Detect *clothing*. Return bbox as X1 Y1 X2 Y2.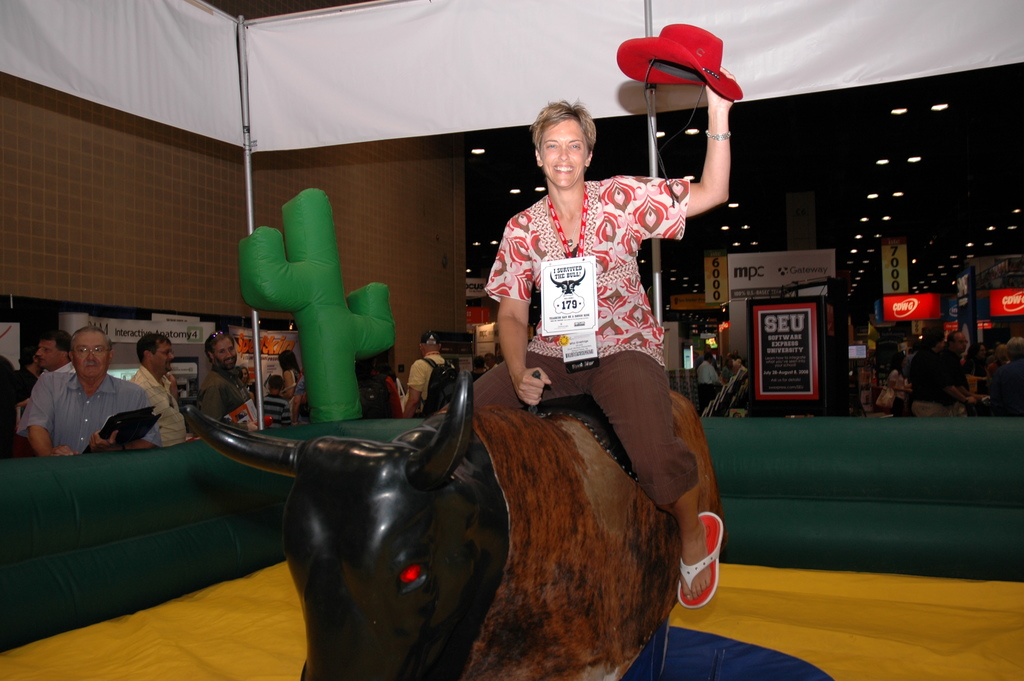
203 364 257 429.
